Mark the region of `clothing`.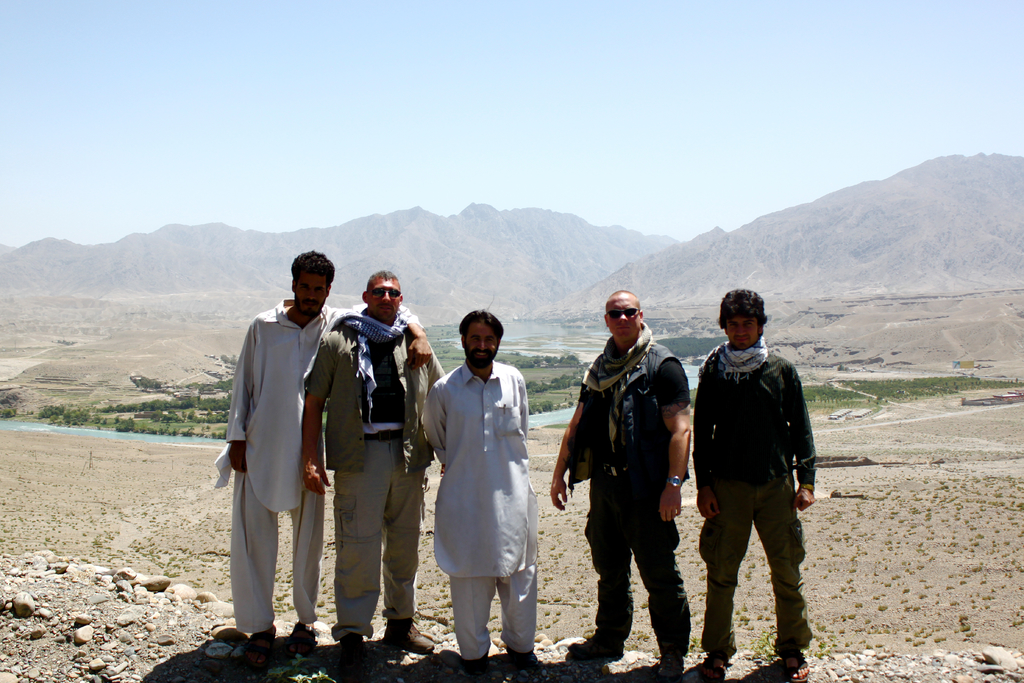
Region: (x1=303, y1=311, x2=452, y2=633).
